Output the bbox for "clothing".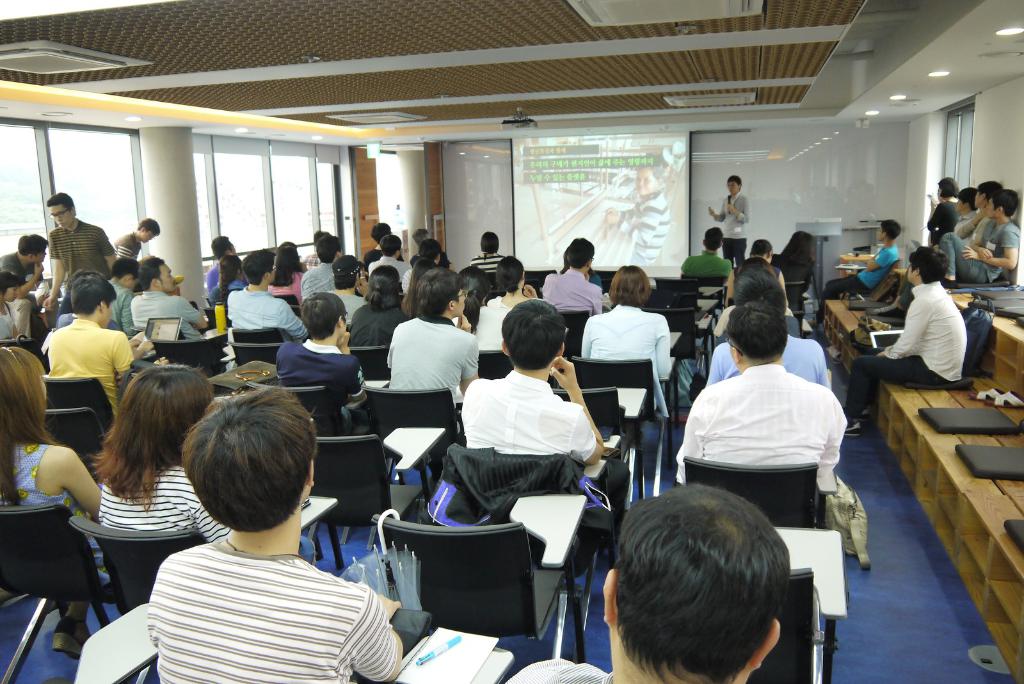
453,370,636,526.
